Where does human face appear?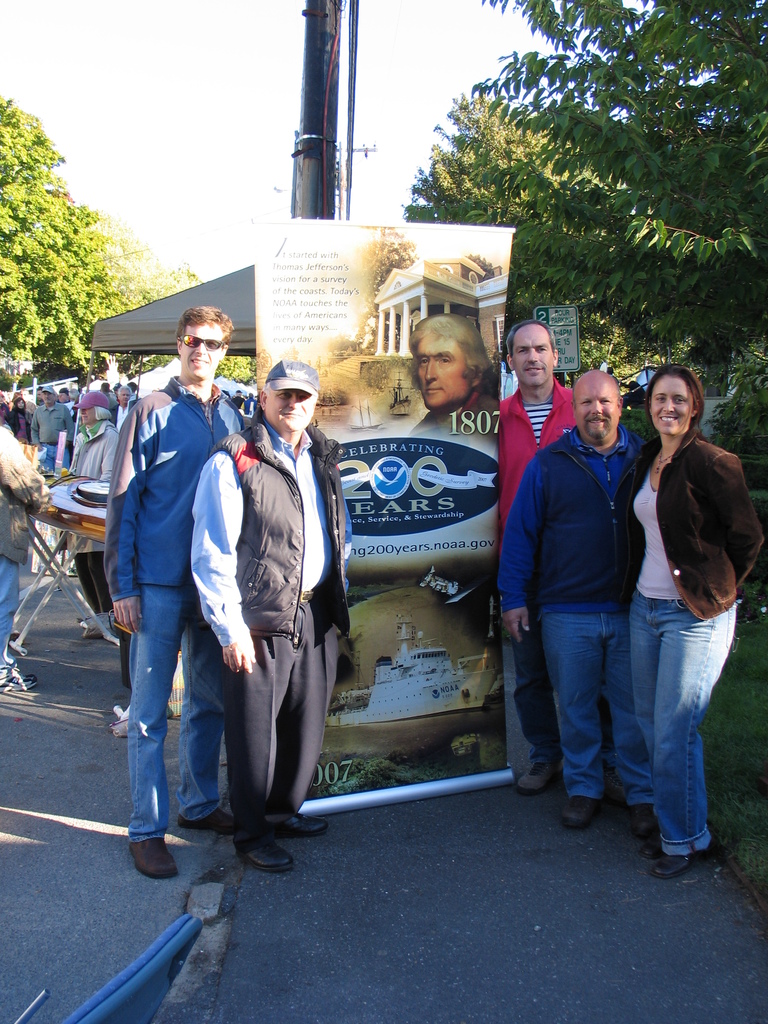
Appears at box(266, 385, 310, 429).
